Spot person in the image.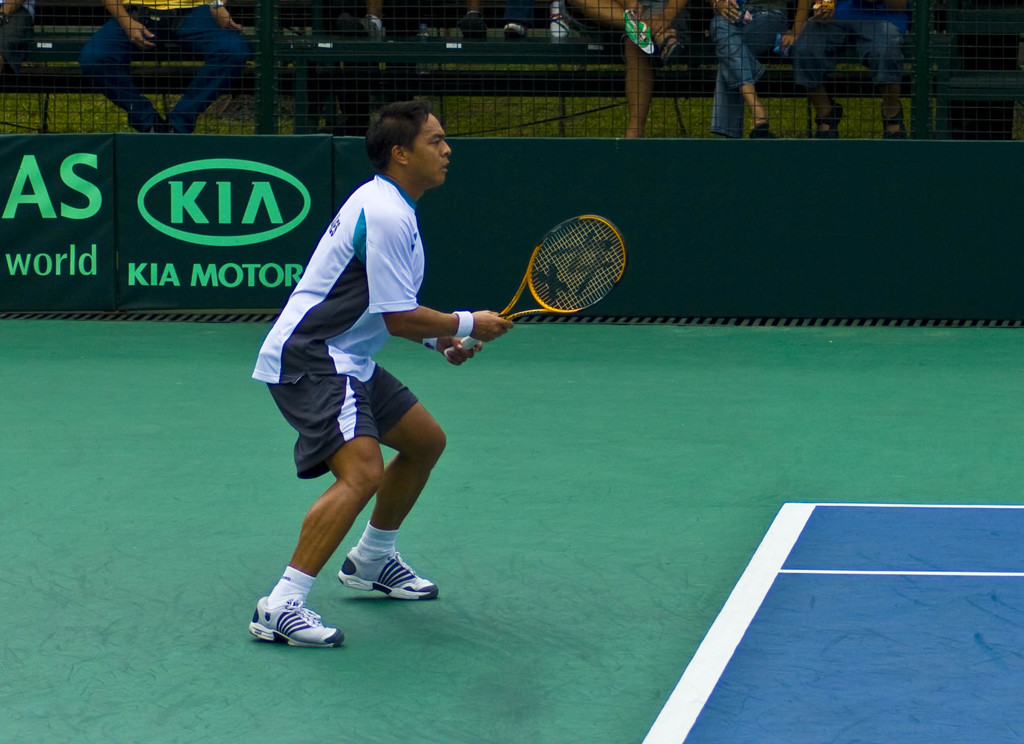
person found at {"x1": 74, "y1": 0, "x2": 243, "y2": 138}.
